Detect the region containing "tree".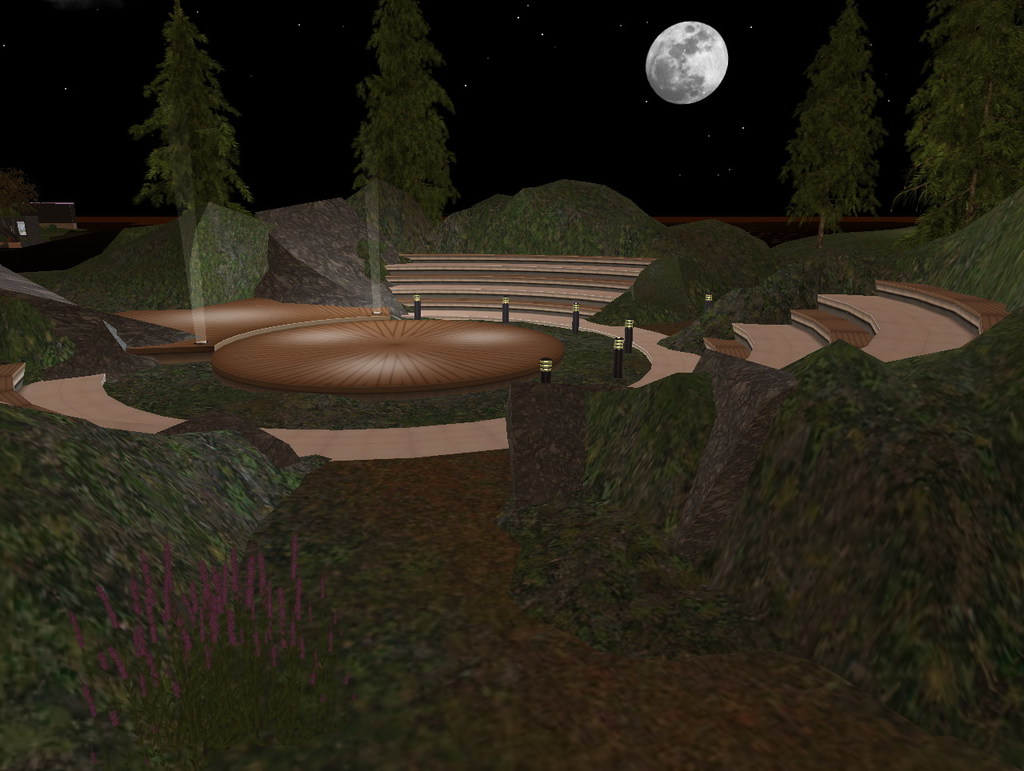
135/0/256/225.
